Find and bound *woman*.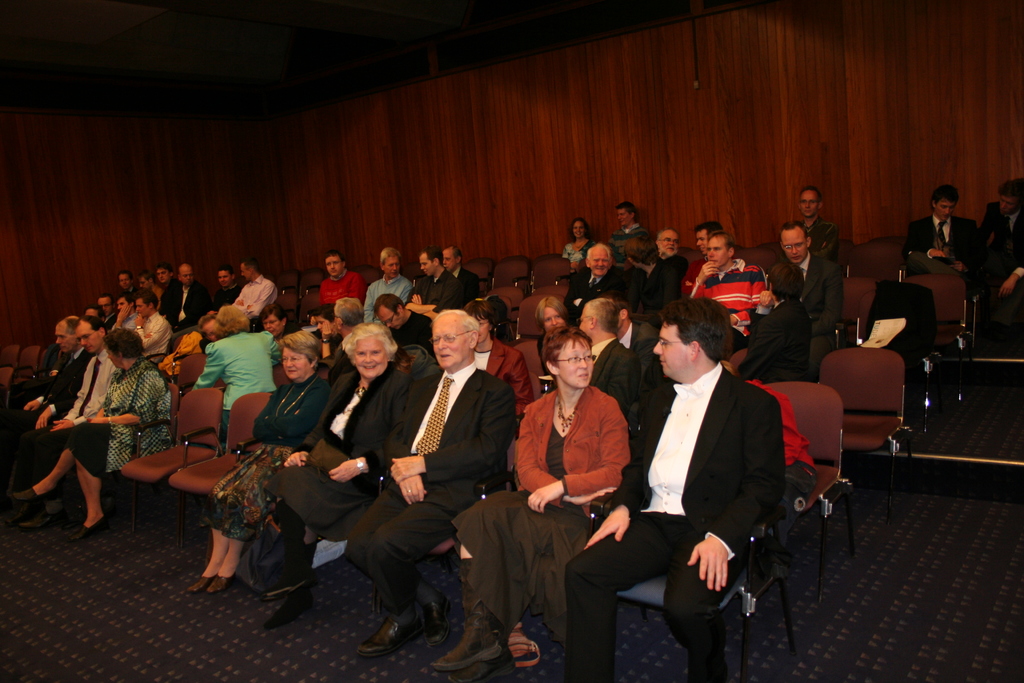
Bound: <box>730,259,815,387</box>.
